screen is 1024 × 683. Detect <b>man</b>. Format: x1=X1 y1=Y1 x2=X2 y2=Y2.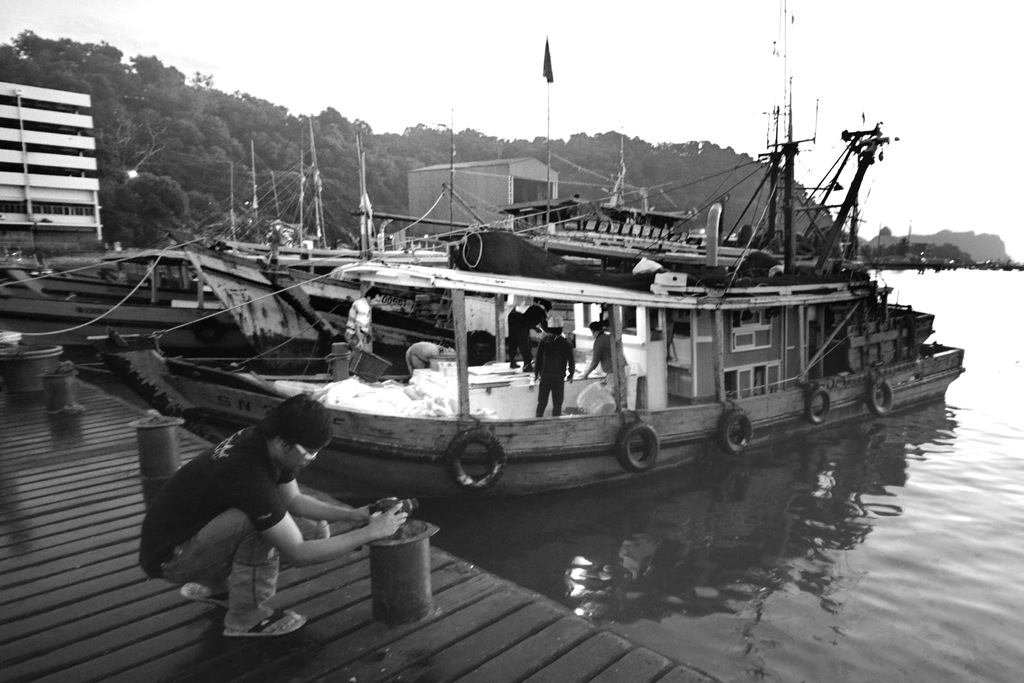
x1=531 y1=314 x2=573 y2=418.
